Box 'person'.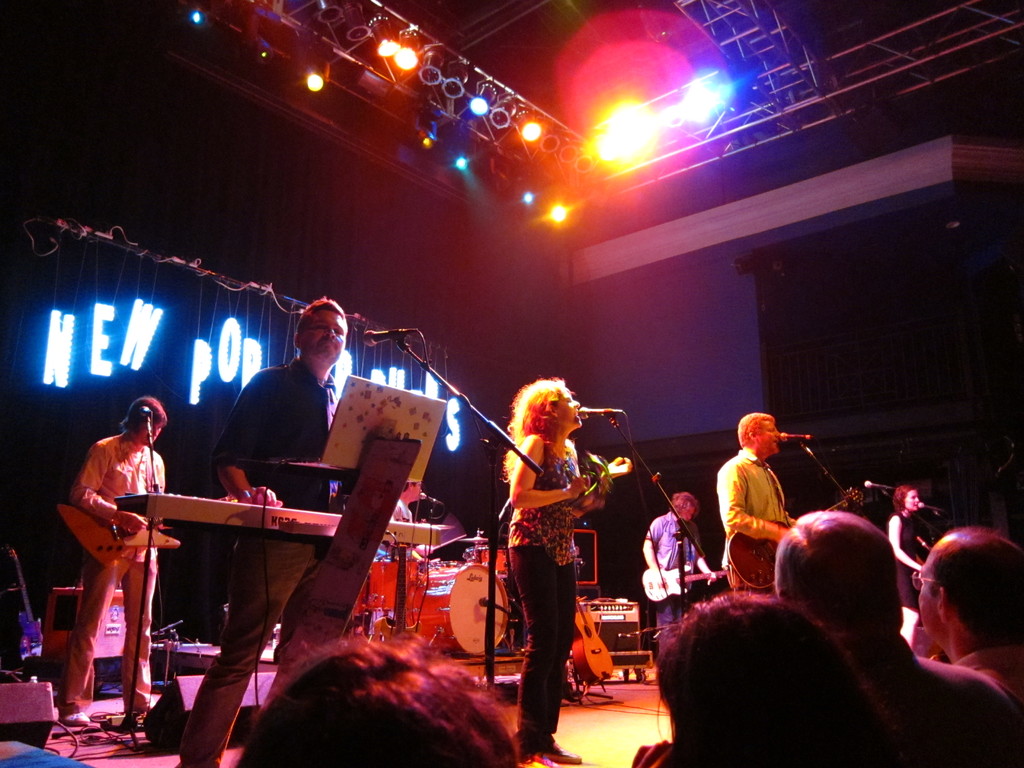
721:406:787:595.
